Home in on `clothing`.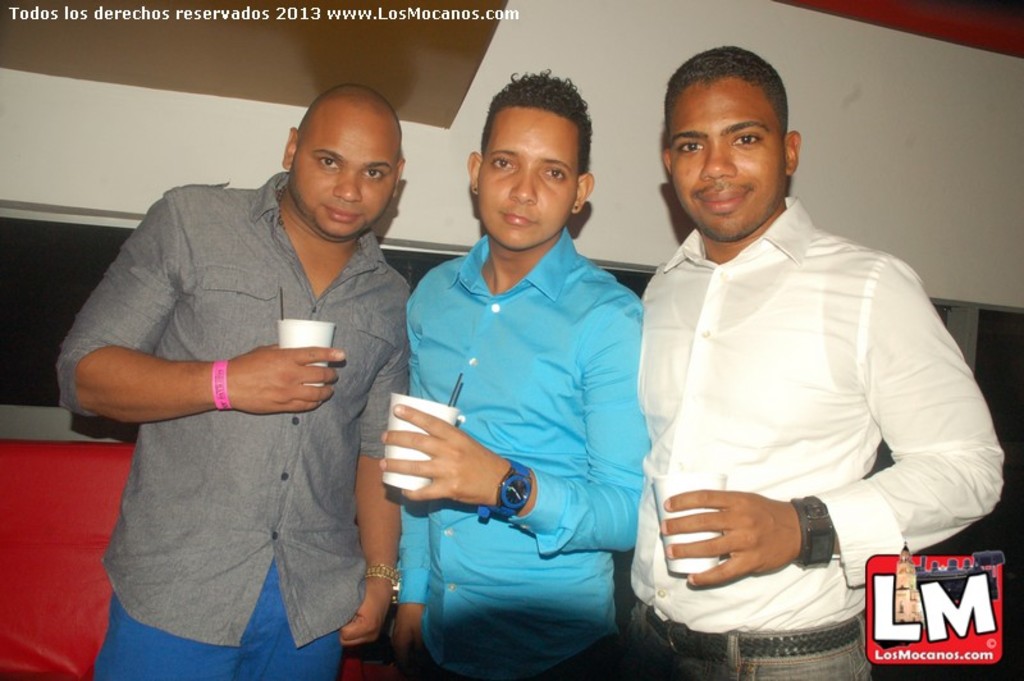
Homed in at x1=54, y1=169, x2=412, y2=680.
